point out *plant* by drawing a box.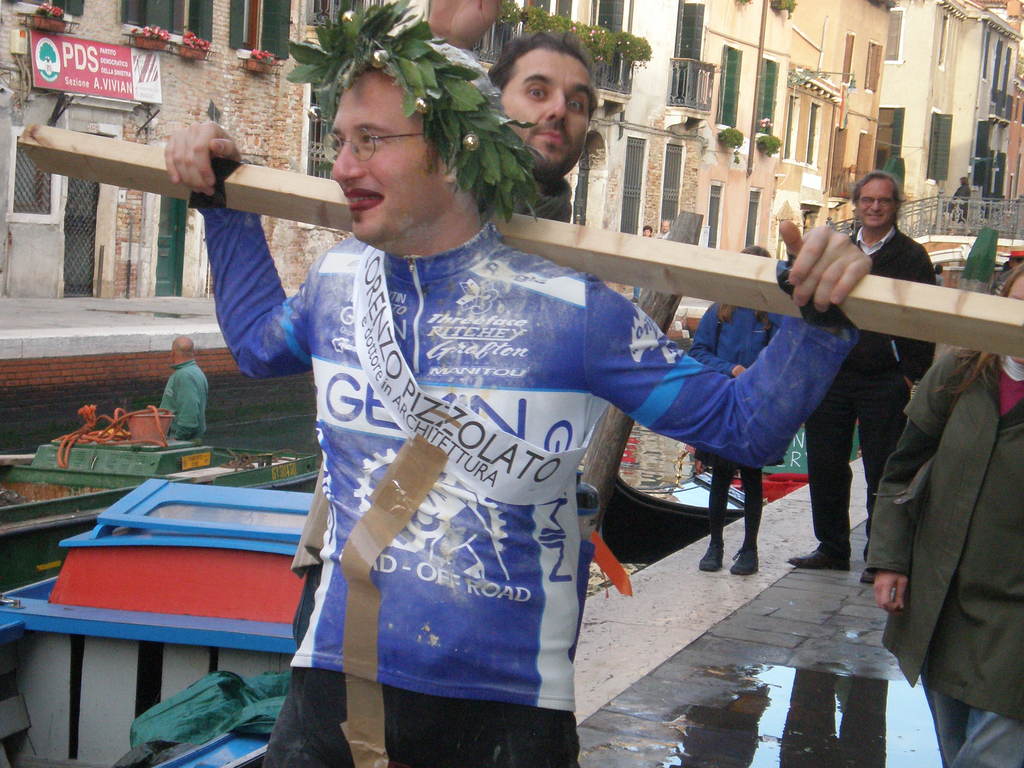
detection(712, 124, 744, 166).
